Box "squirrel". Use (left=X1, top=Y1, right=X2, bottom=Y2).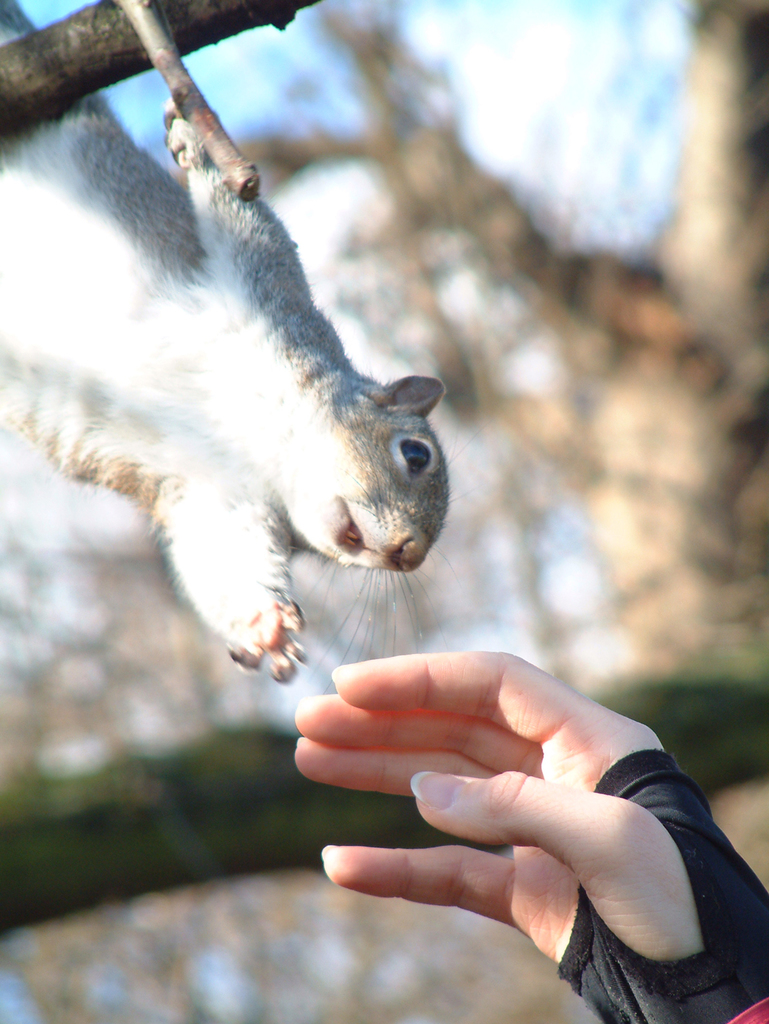
(left=0, top=0, right=468, bottom=699).
